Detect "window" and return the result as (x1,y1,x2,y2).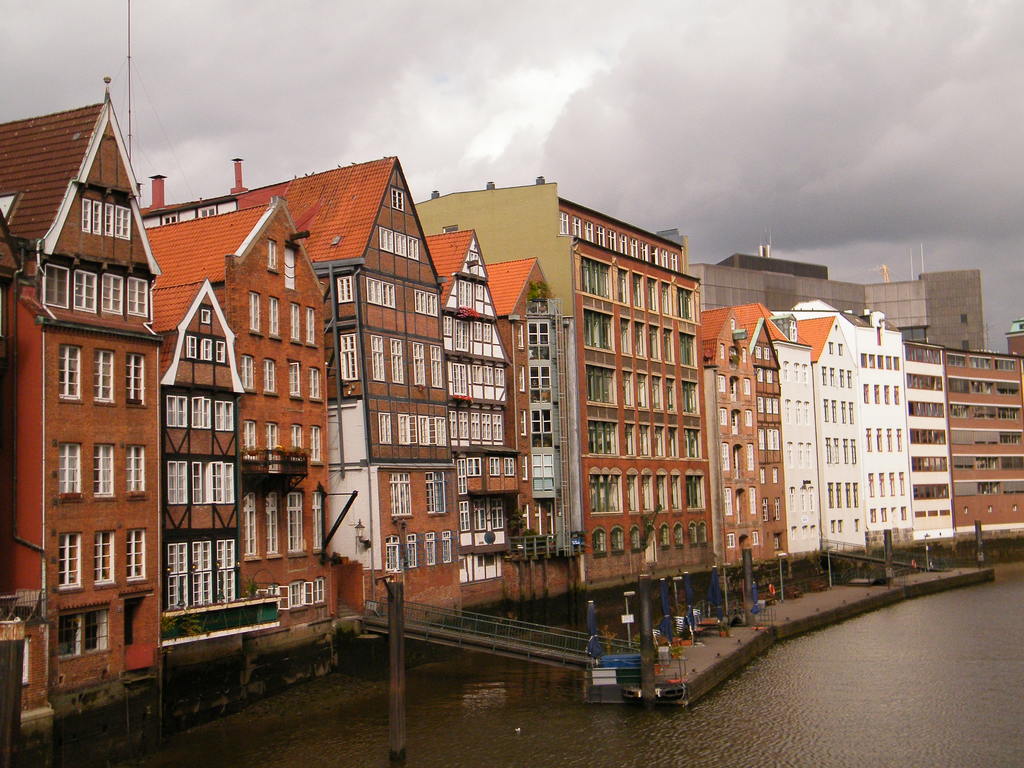
(417,287,444,321).
